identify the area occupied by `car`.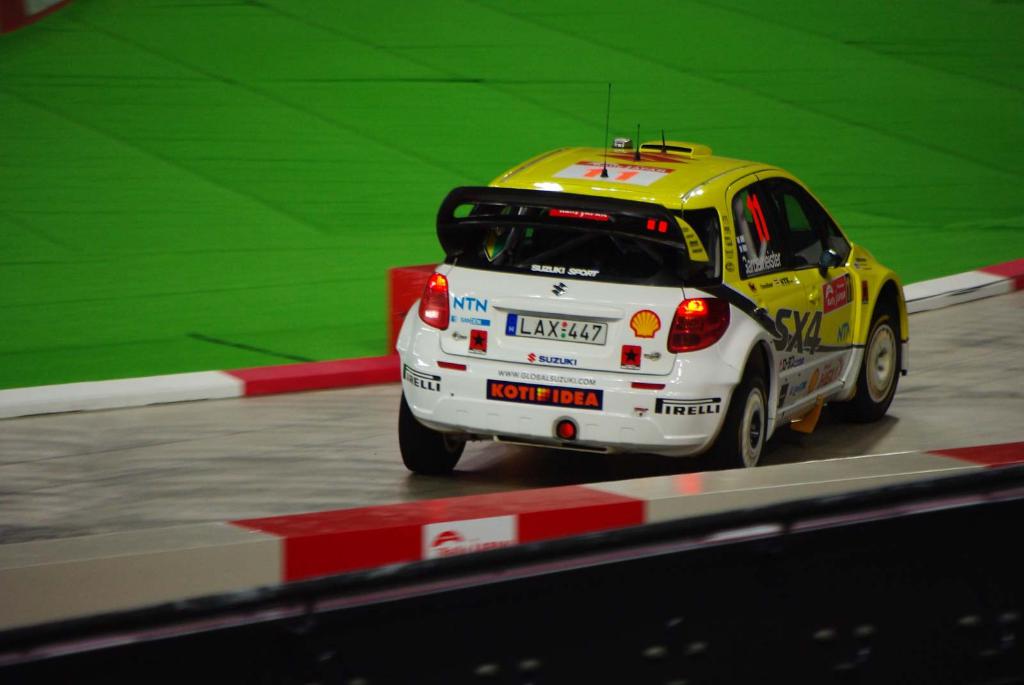
Area: <bbox>394, 134, 908, 472</bbox>.
